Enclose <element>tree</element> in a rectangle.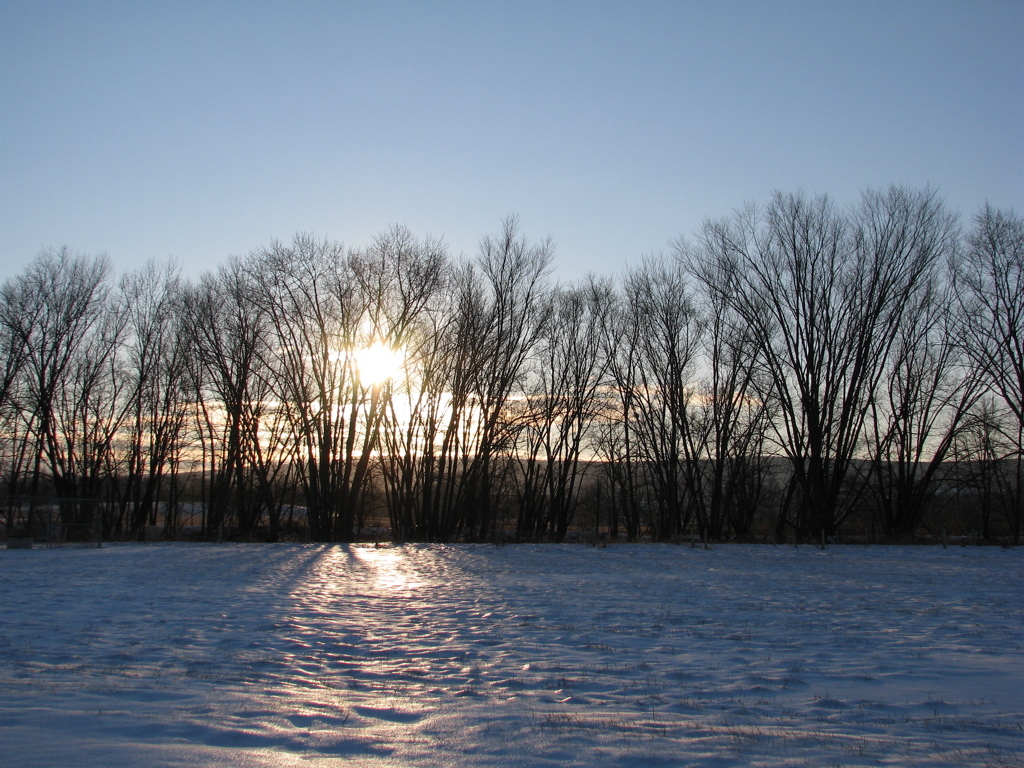
BBox(19, 224, 139, 535).
